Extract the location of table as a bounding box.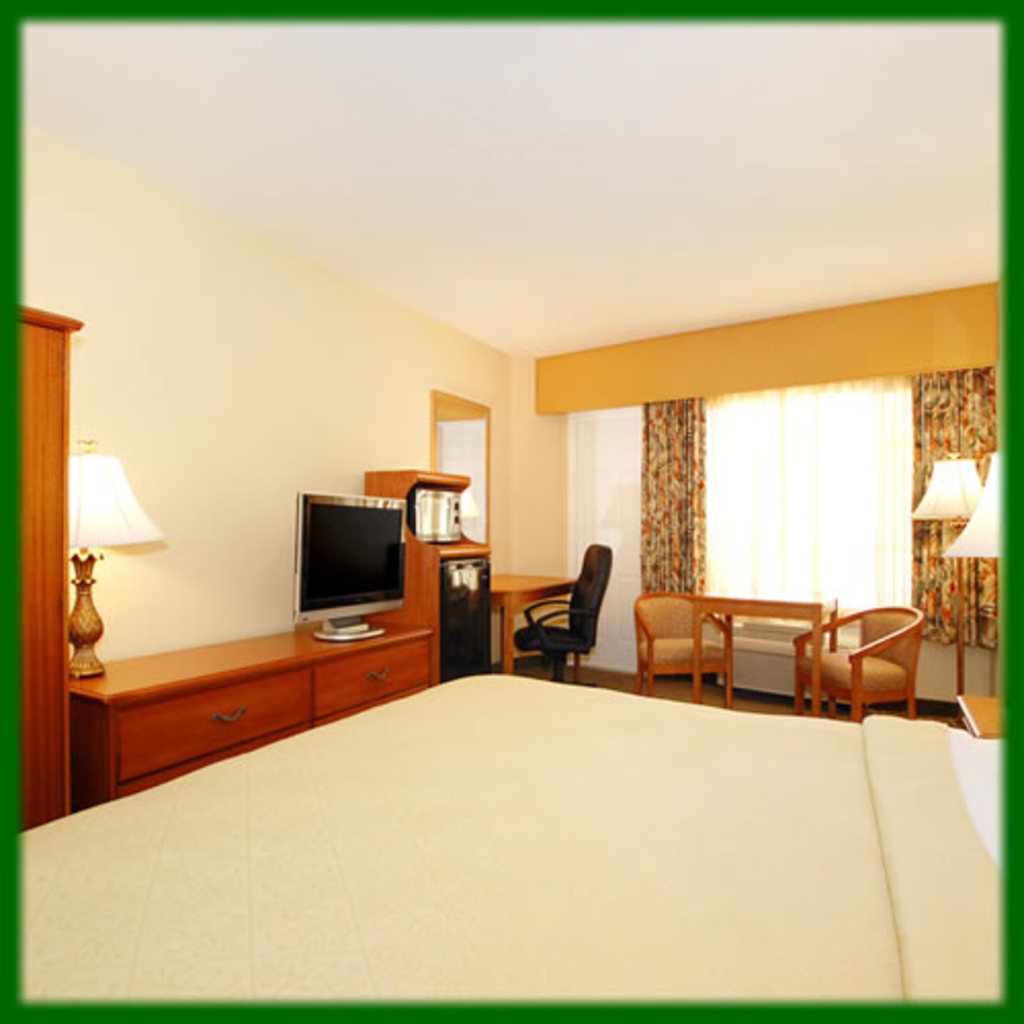
box=[954, 694, 1008, 737].
